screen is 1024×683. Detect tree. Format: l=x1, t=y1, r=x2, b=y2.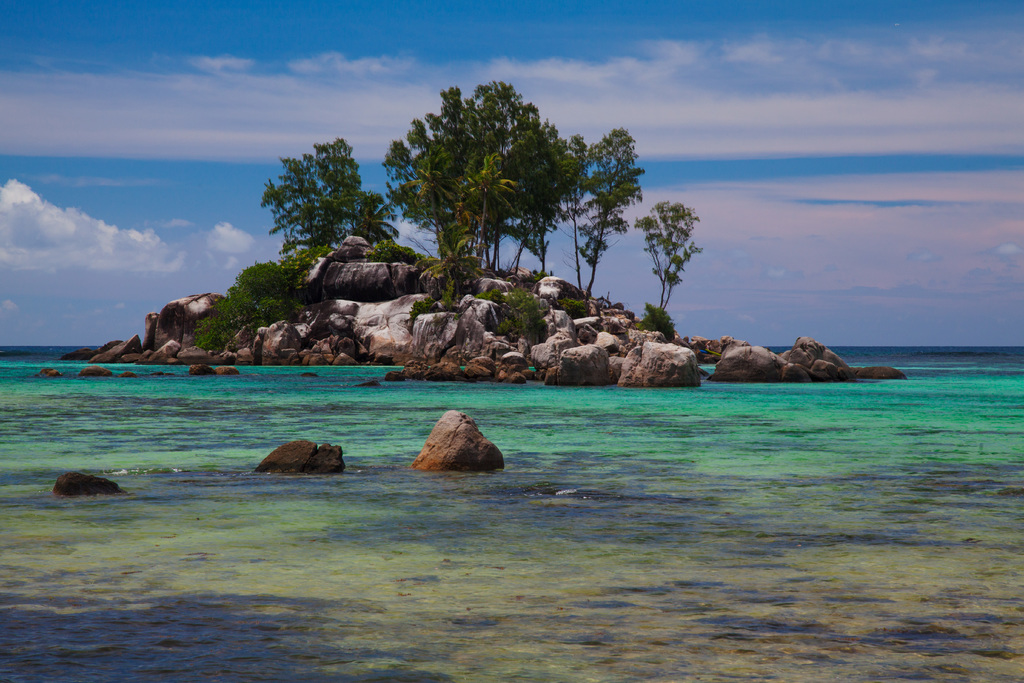
l=578, t=119, r=653, b=295.
